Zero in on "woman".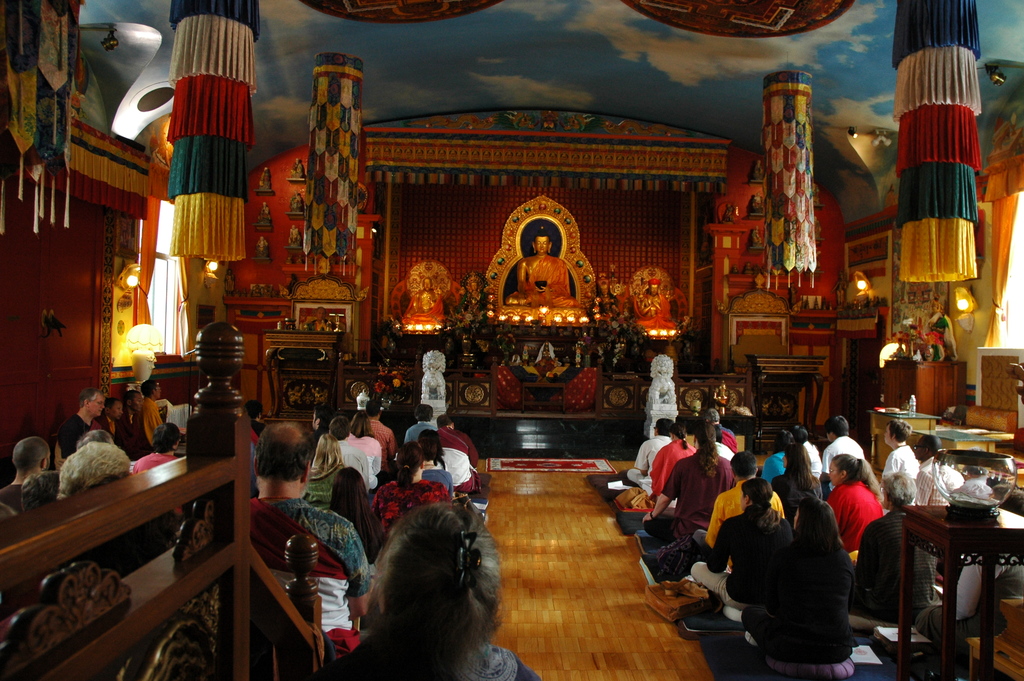
Zeroed in: [827, 450, 888, 563].
